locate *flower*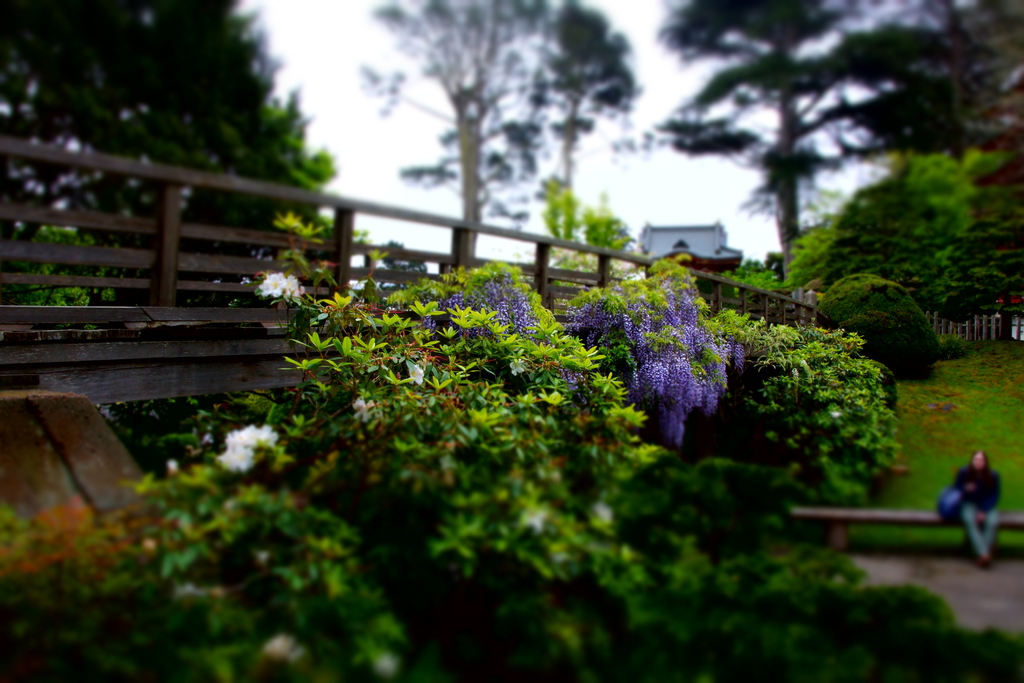
rect(252, 270, 308, 311)
